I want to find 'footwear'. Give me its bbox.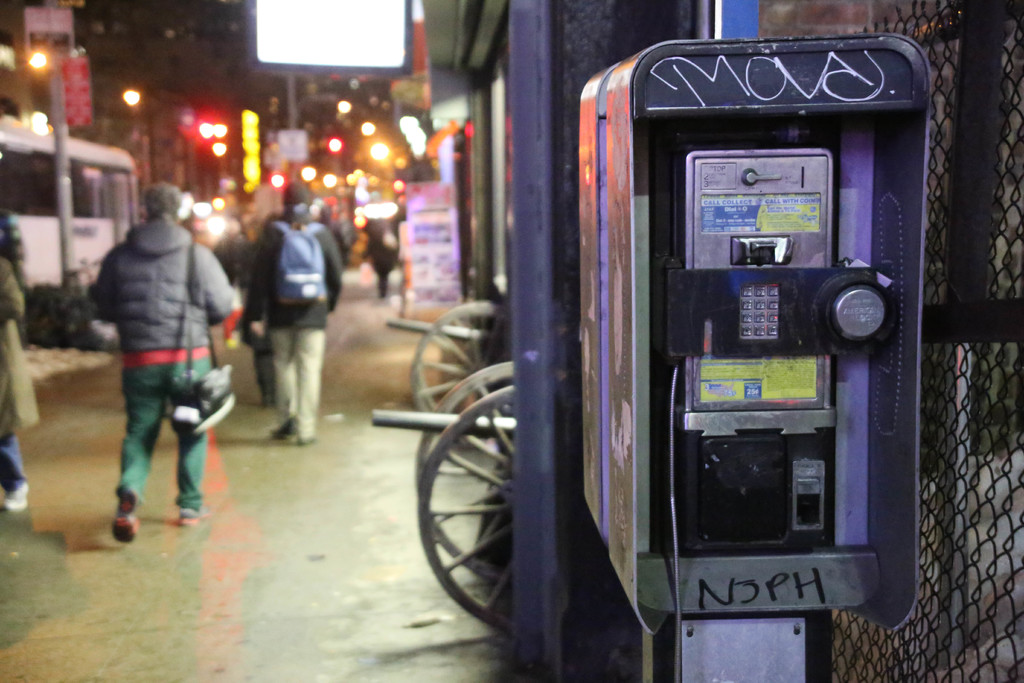
x1=1 y1=479 x2=31 y2=515.
